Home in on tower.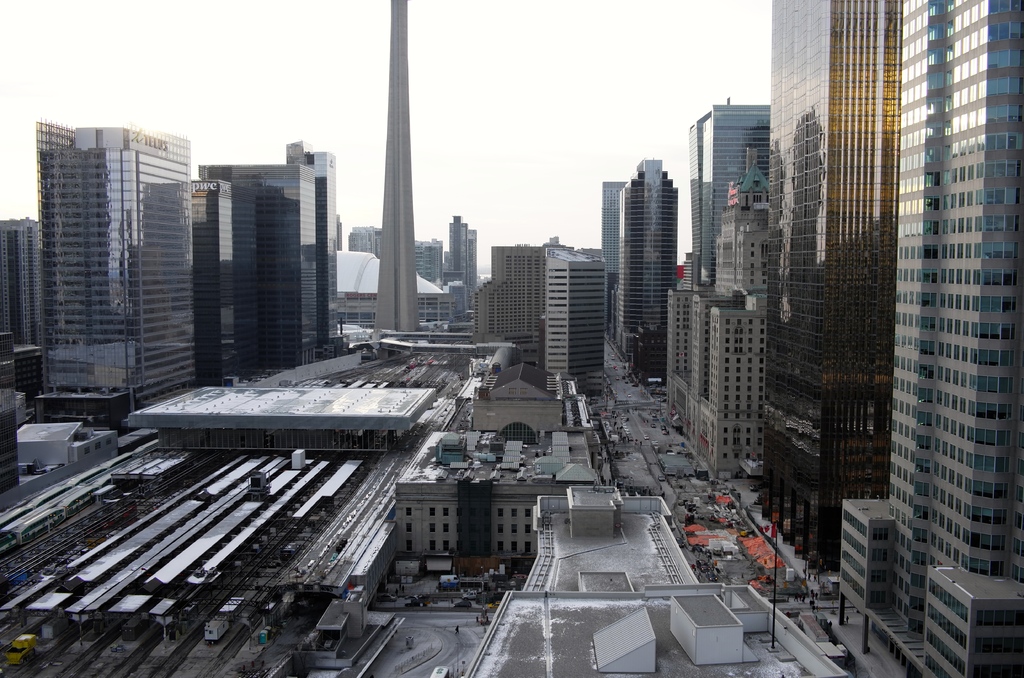
Homed in at crop(546, 257, 600, 410).
